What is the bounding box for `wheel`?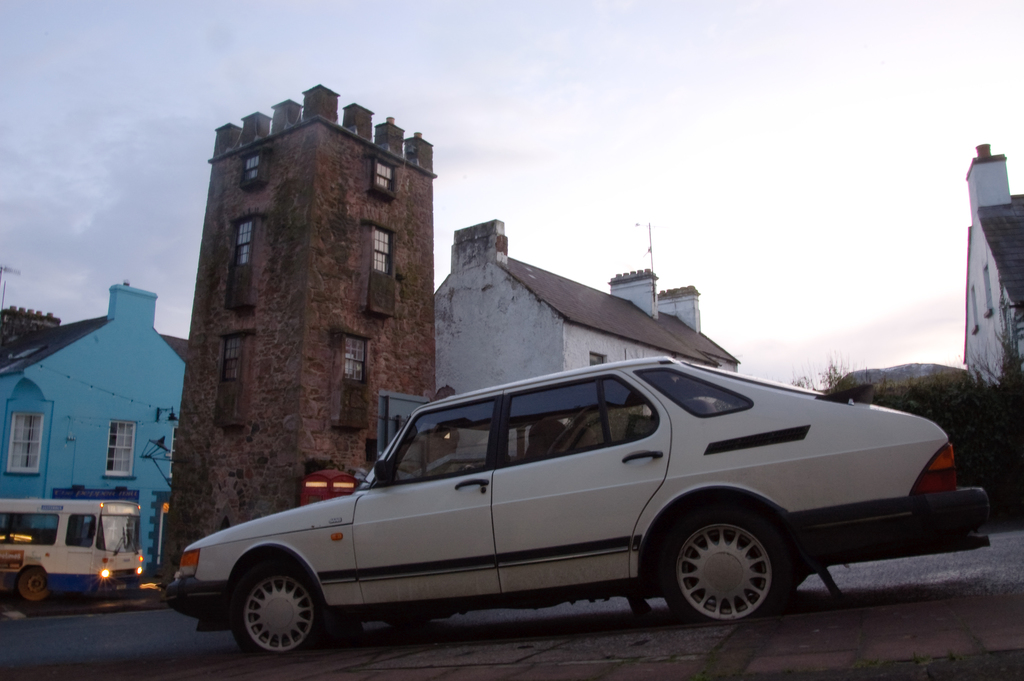
detection(660, 504, 798, 628).
